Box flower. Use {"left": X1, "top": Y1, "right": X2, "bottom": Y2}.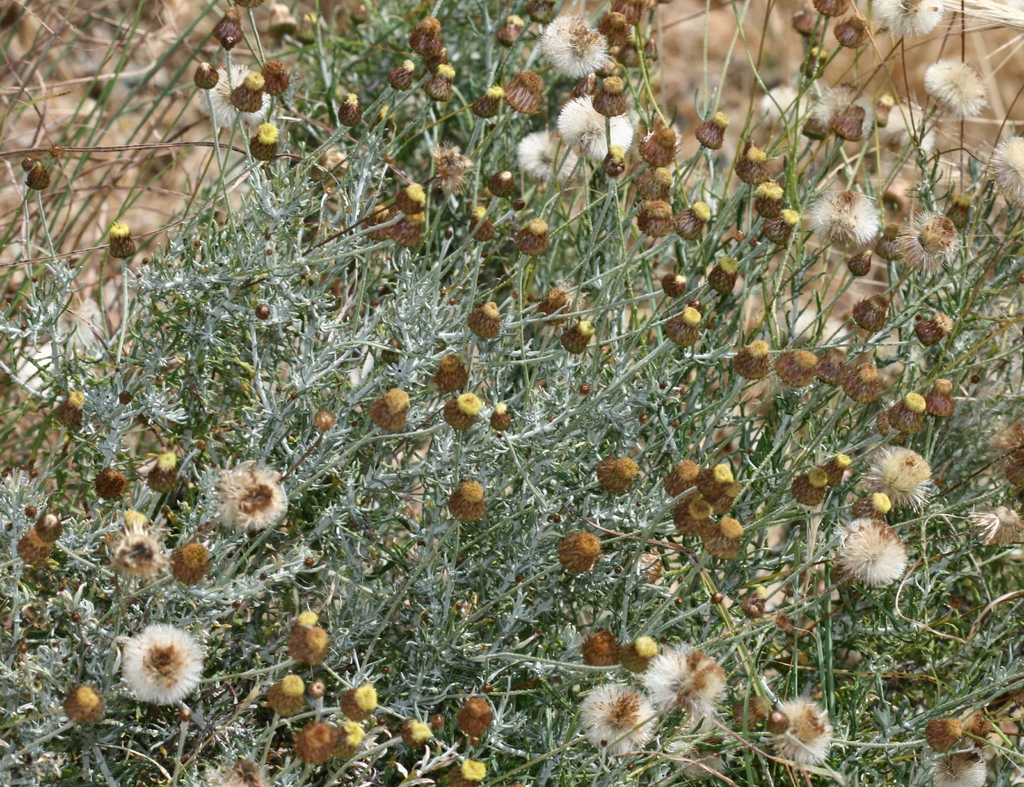
{"left": 118, "top": 625, "right": 204, "bottom": 706}.
